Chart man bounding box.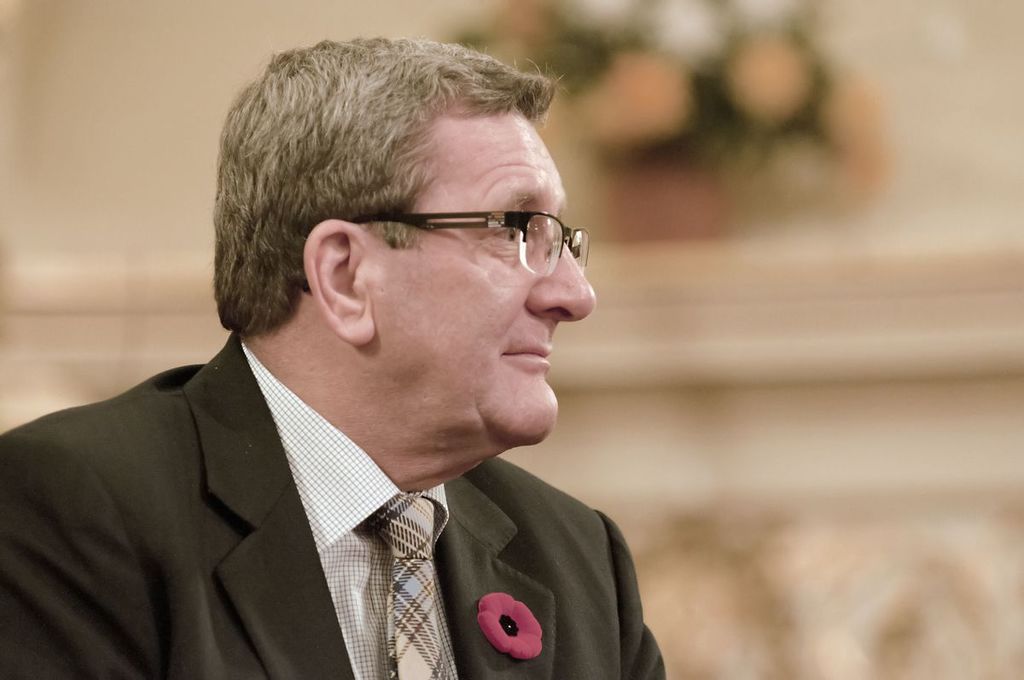
Charted: [x1=0, y1=51, x2=702, y2=671].
